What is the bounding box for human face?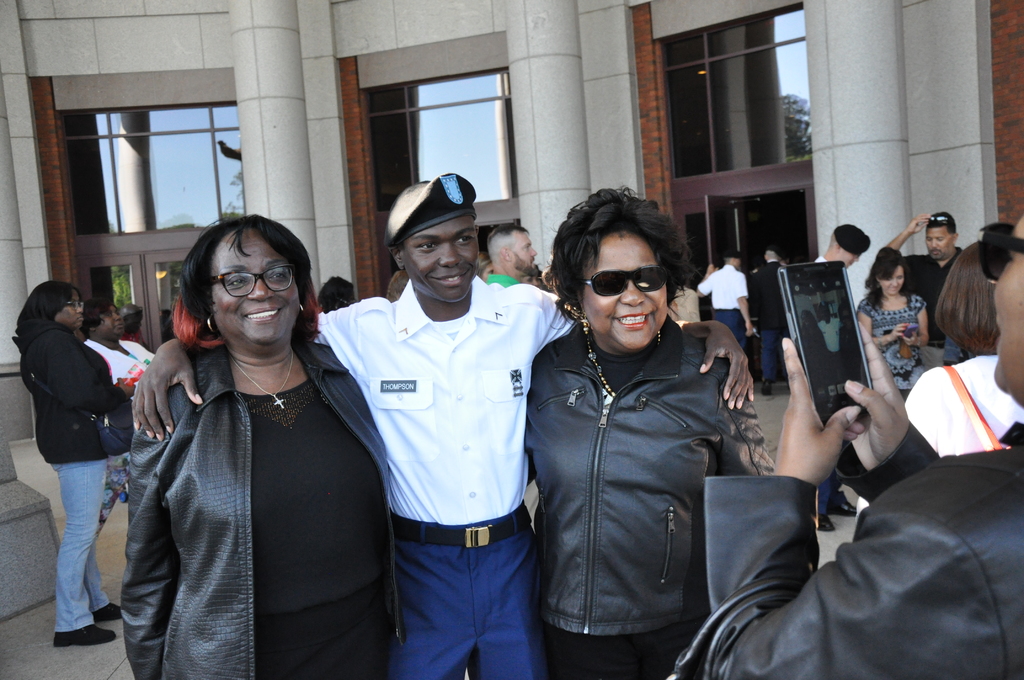
{"x1": 883, "y1": 265, "x2": 902, "y2": 295}.
